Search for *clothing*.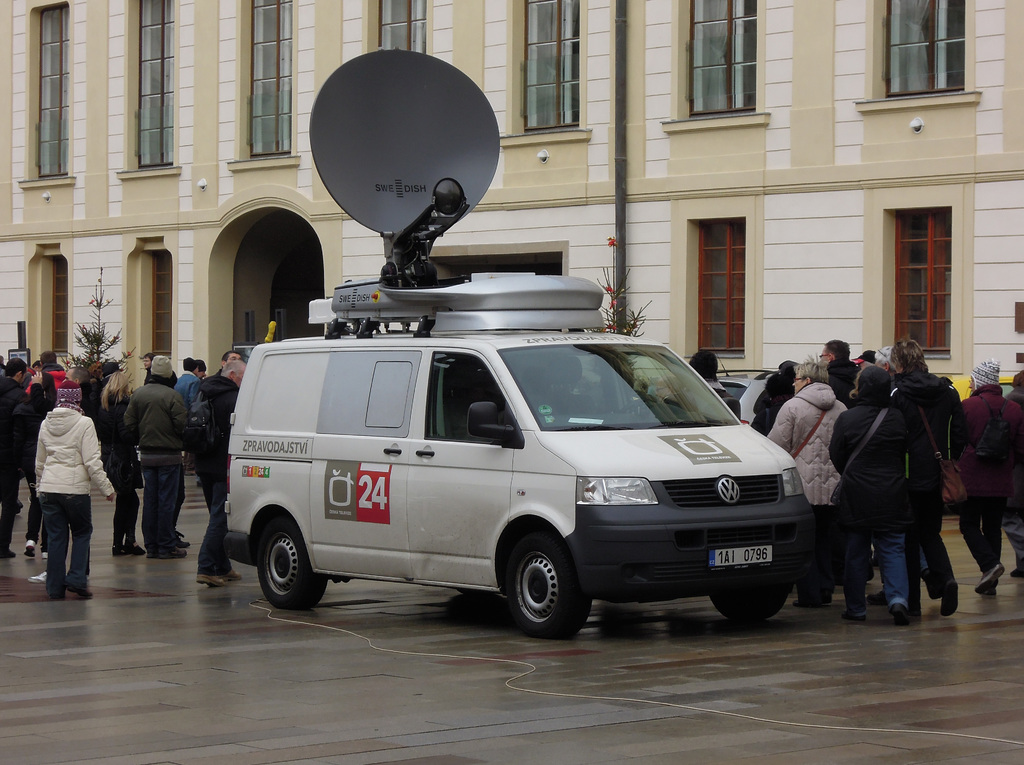
Found at box(765, 379, 844, 588).
